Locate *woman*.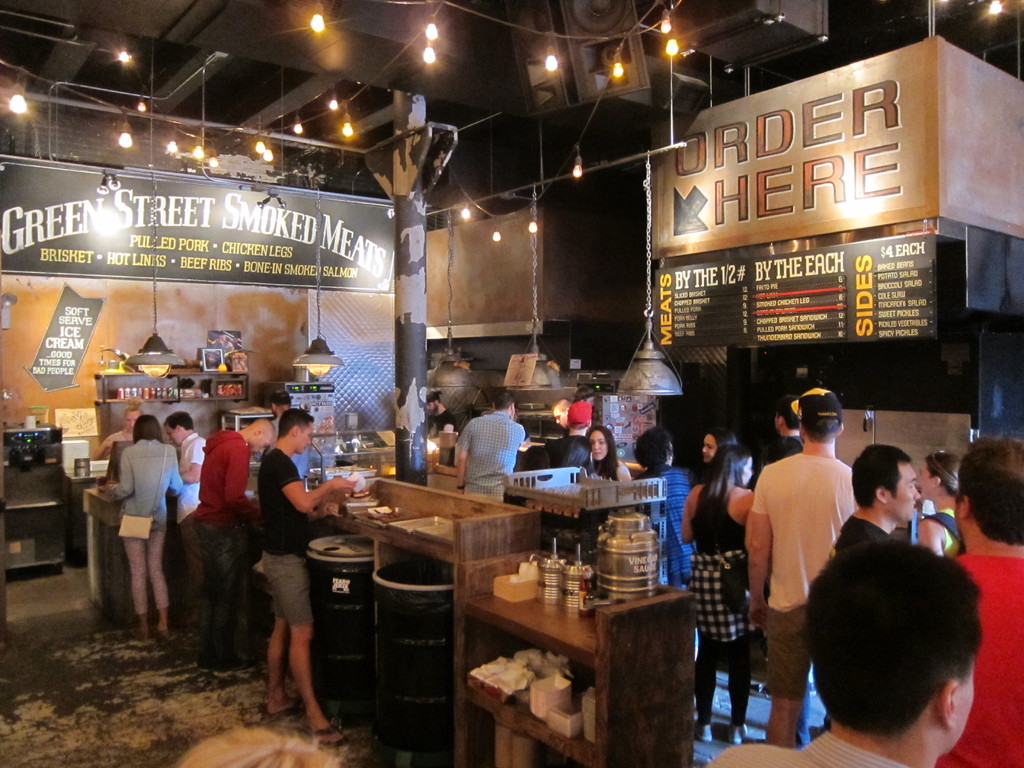
Bounding box: <box>584,420,632,487</box>.
